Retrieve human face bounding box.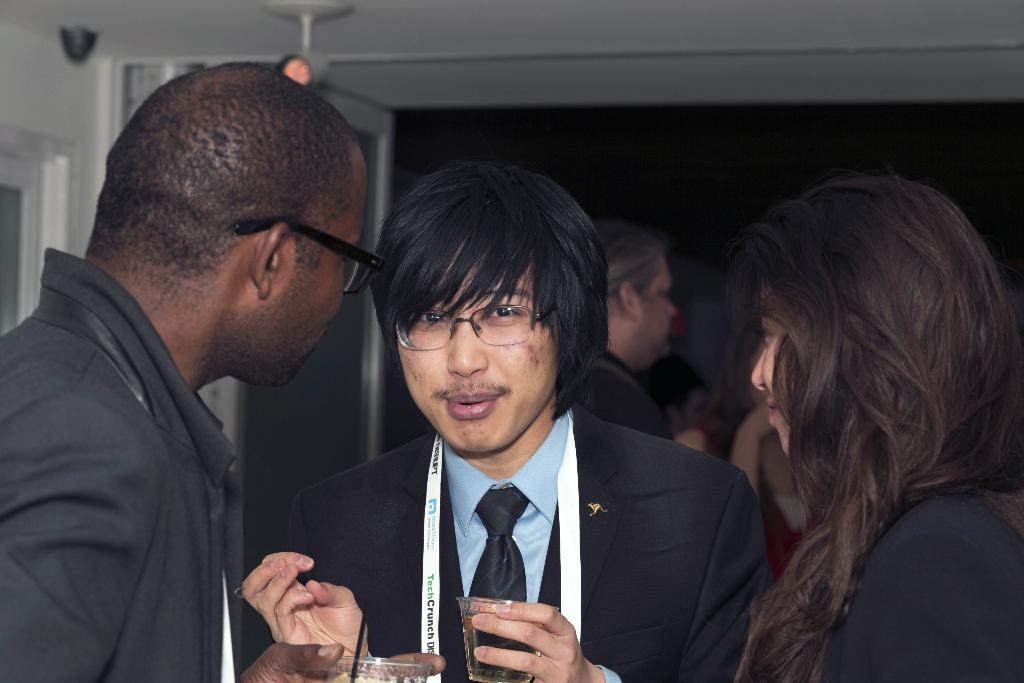
Bounding box: box(399, 242, 559, 454).
